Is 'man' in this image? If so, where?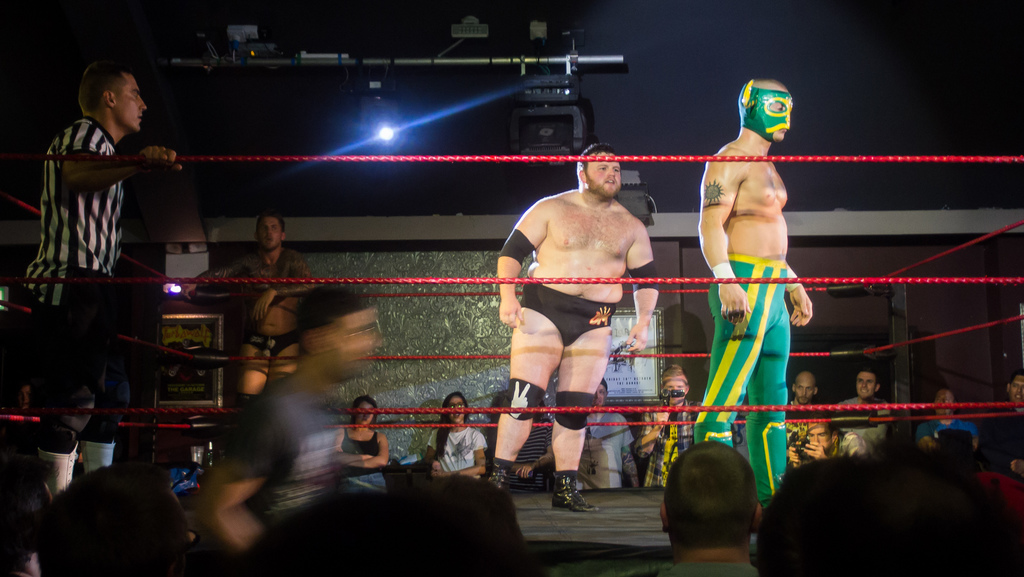
Yes, at 918, 387, 975, 471.
